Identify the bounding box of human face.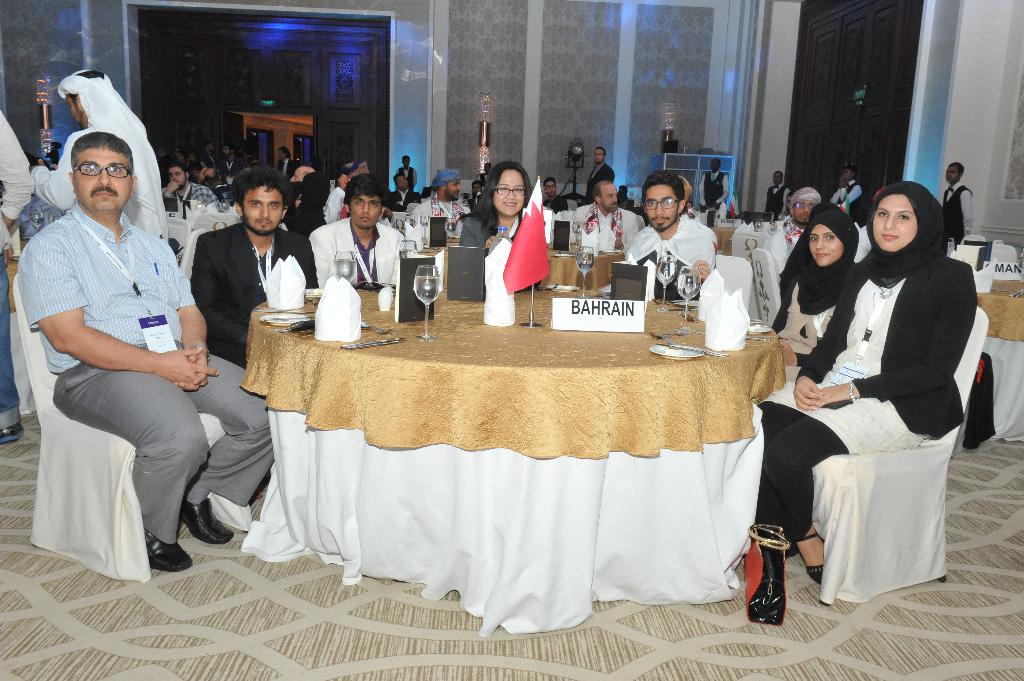
{"x1": 943, "y1": 161, "x2": 960, "y2": 182}.
